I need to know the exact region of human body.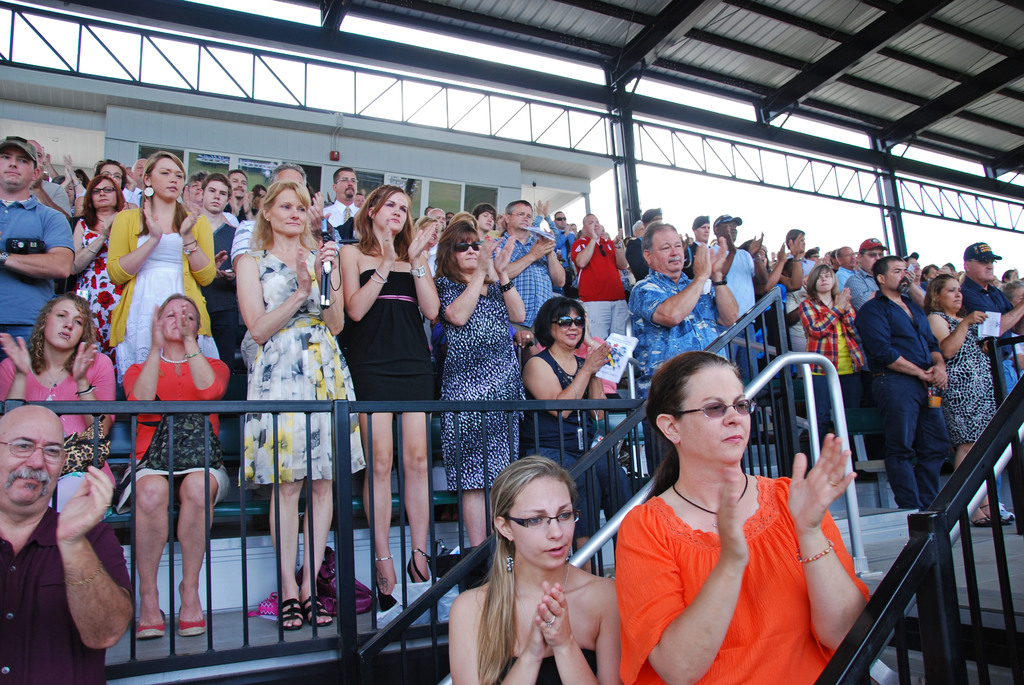
Region: 843:236:885:318.
